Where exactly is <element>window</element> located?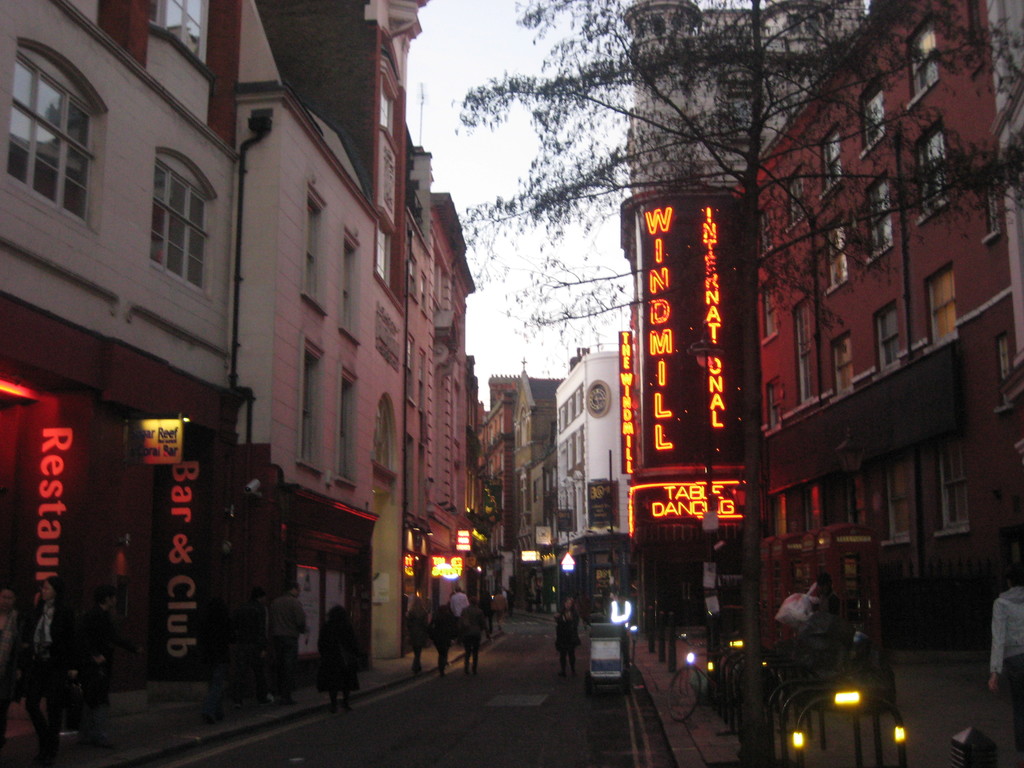
Its bounding box is Rect(828, 131, 843, 186).
